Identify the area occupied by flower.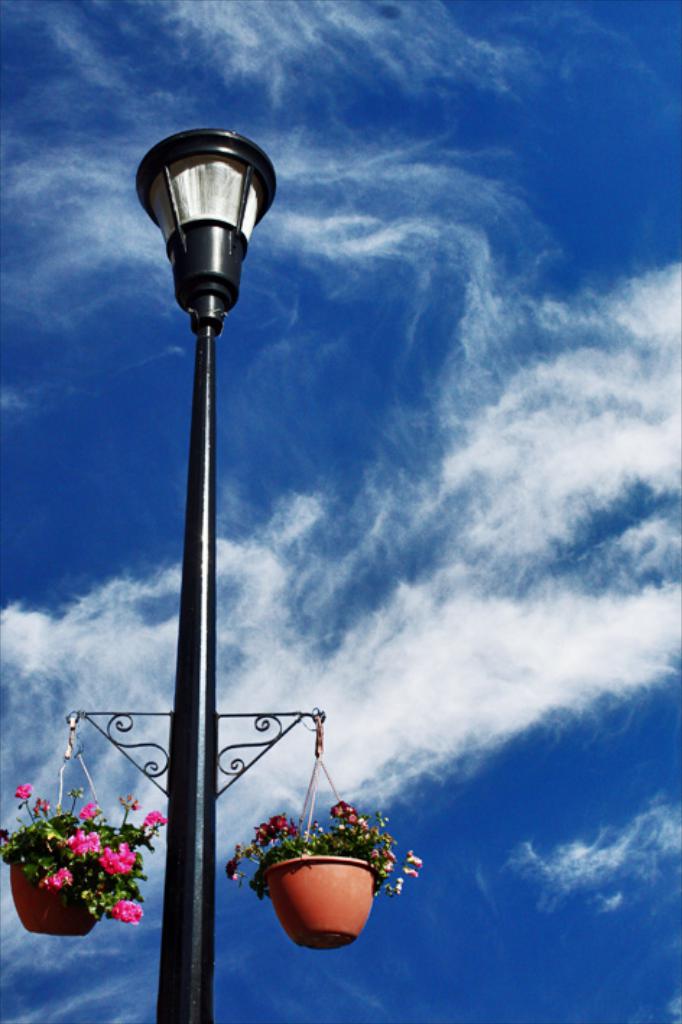
Area: box(79, 802, 103, 819).
